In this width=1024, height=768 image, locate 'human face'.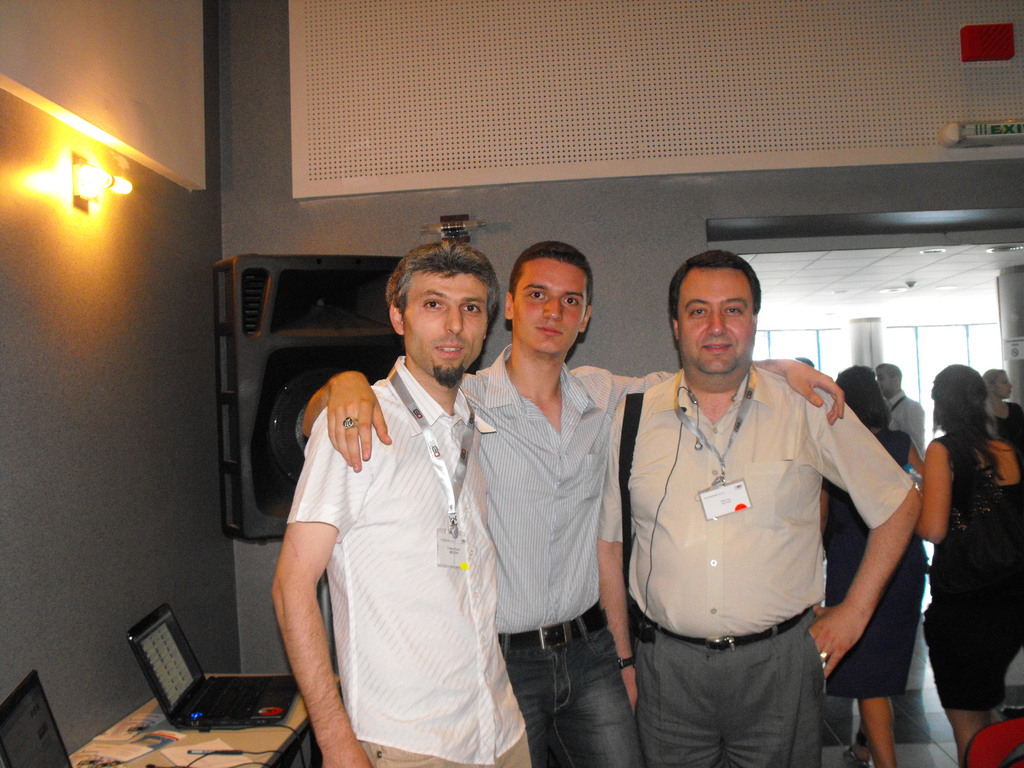
Bounding box: rect(515, 260, 586, 355).
